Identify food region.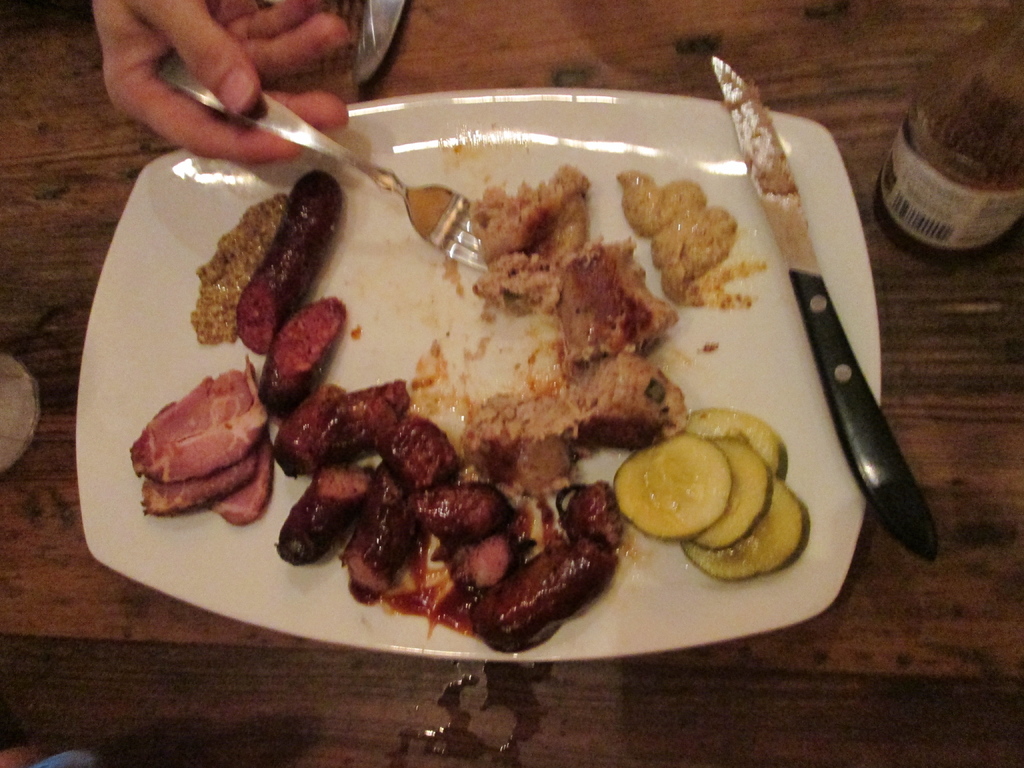
Region: Rect(376, 413, 461, 487).
